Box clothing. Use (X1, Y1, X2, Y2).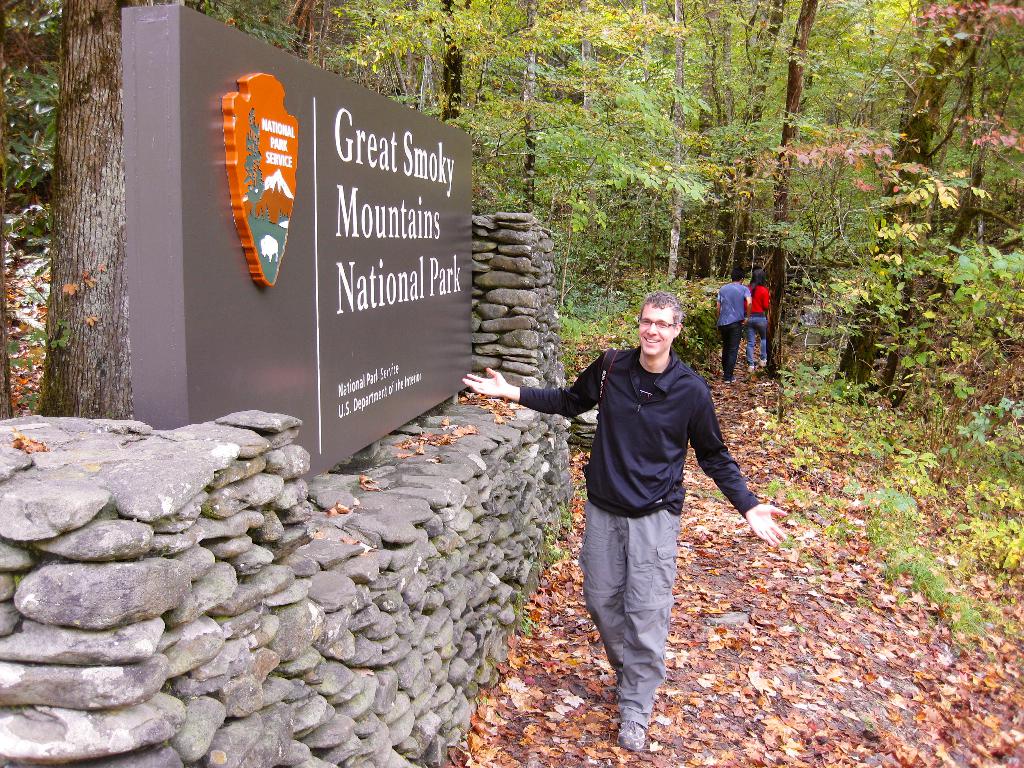
(717, 282, 751, 380).
